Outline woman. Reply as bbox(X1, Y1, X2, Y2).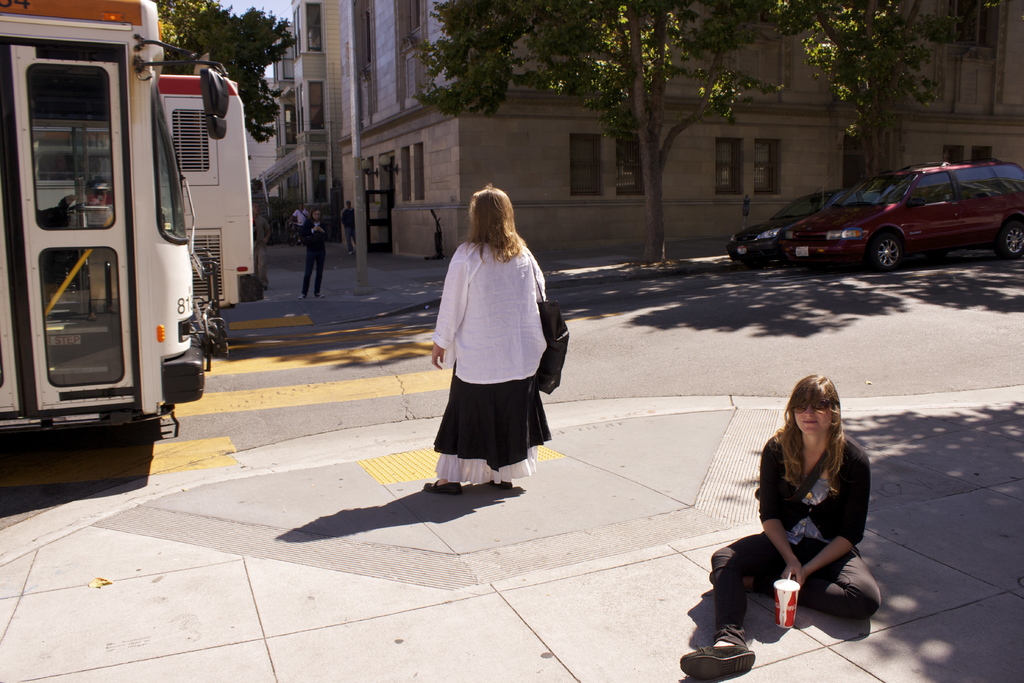
bbox(678, 370, 883, 675).
